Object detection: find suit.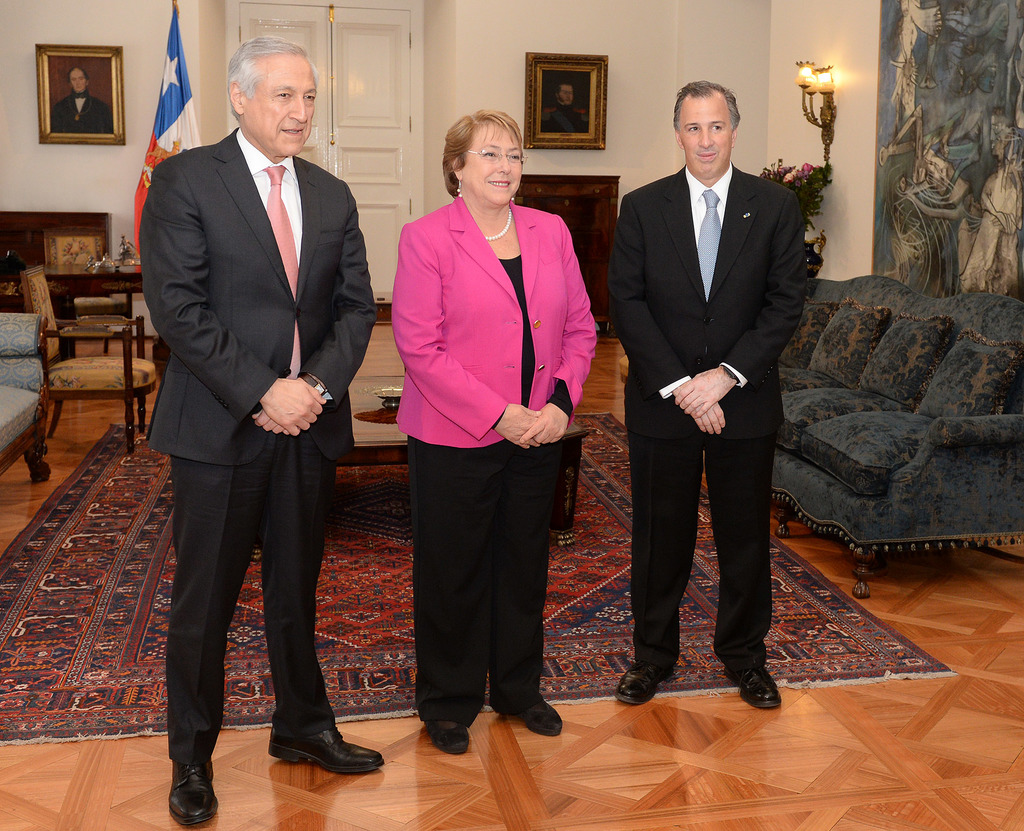
392,190,600,454.
